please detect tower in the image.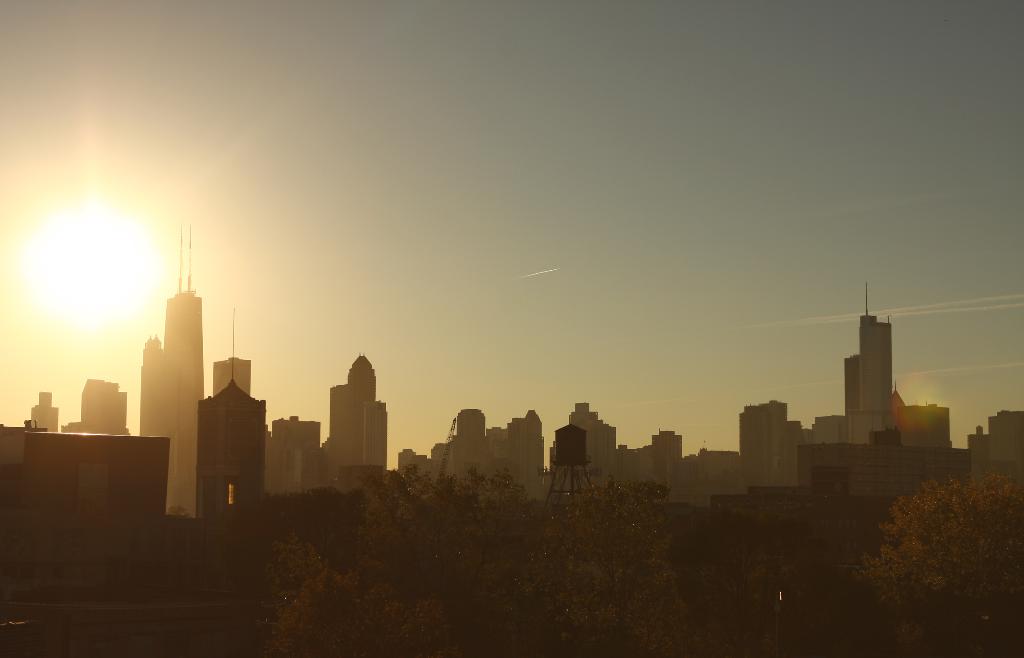
[26,390,60,434].
